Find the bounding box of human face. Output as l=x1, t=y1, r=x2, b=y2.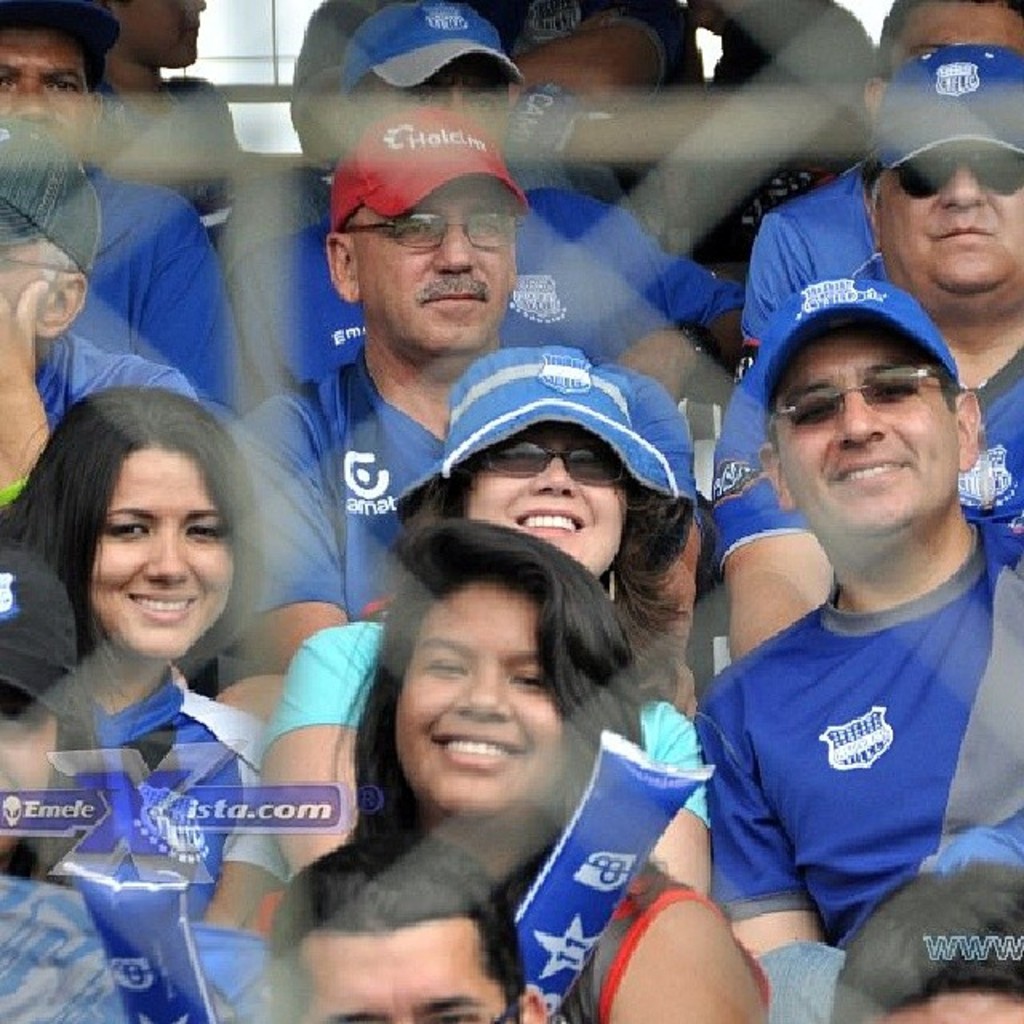
l=784, t=333, r=970, b=550.
